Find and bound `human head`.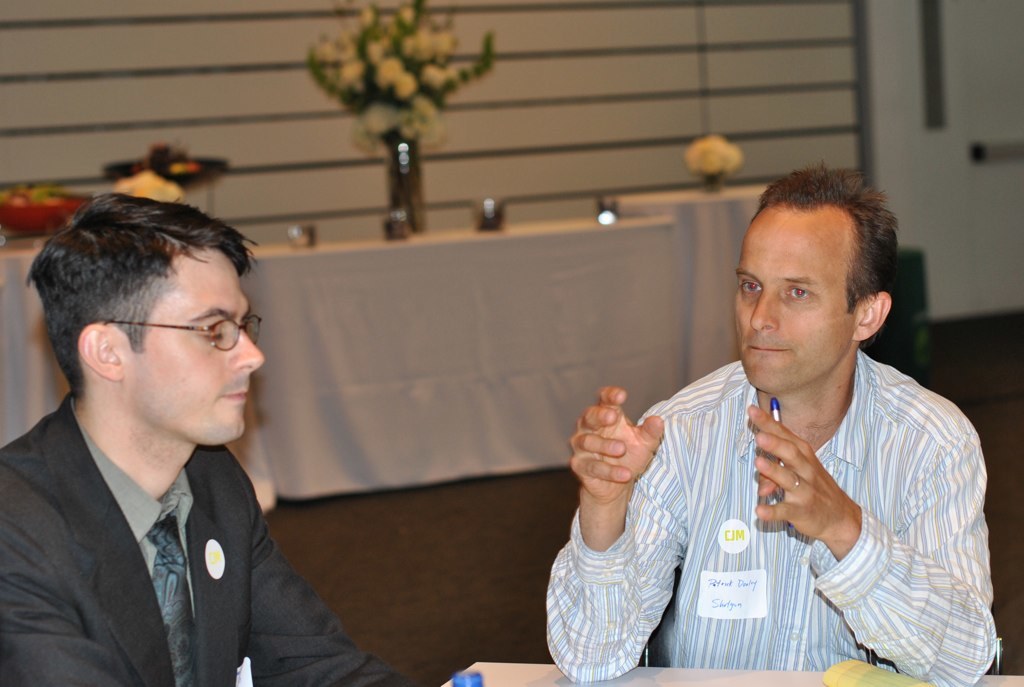
Bound: box=[736, 159, 893, 391].
